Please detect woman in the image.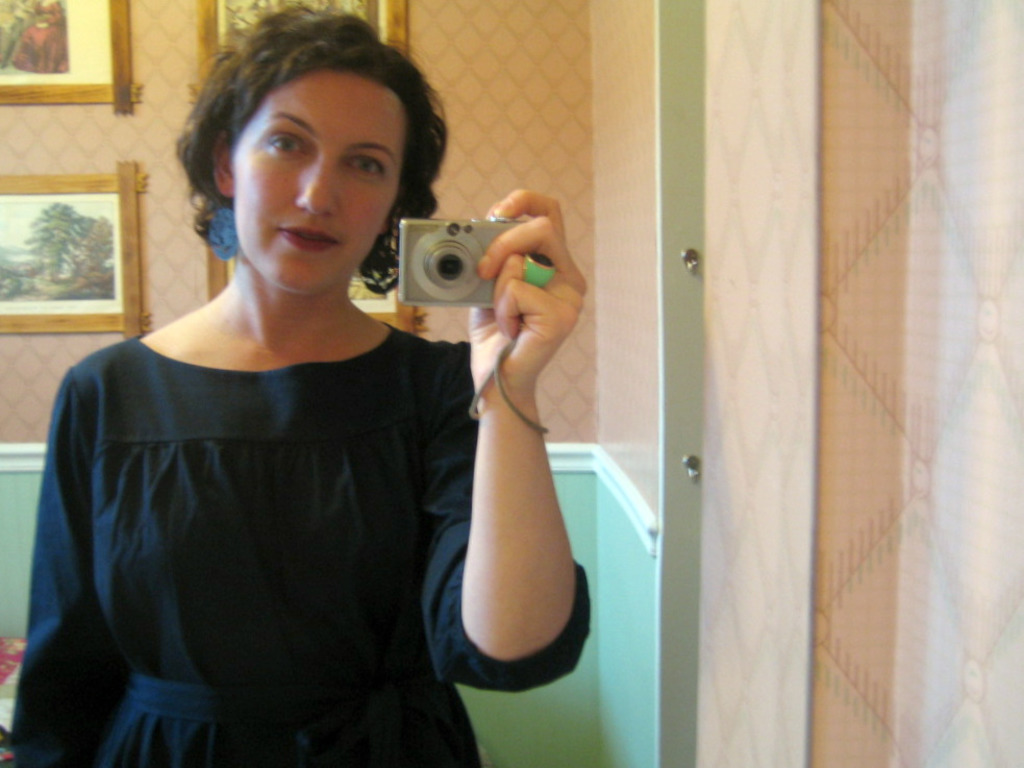
[22,46,573,748].
